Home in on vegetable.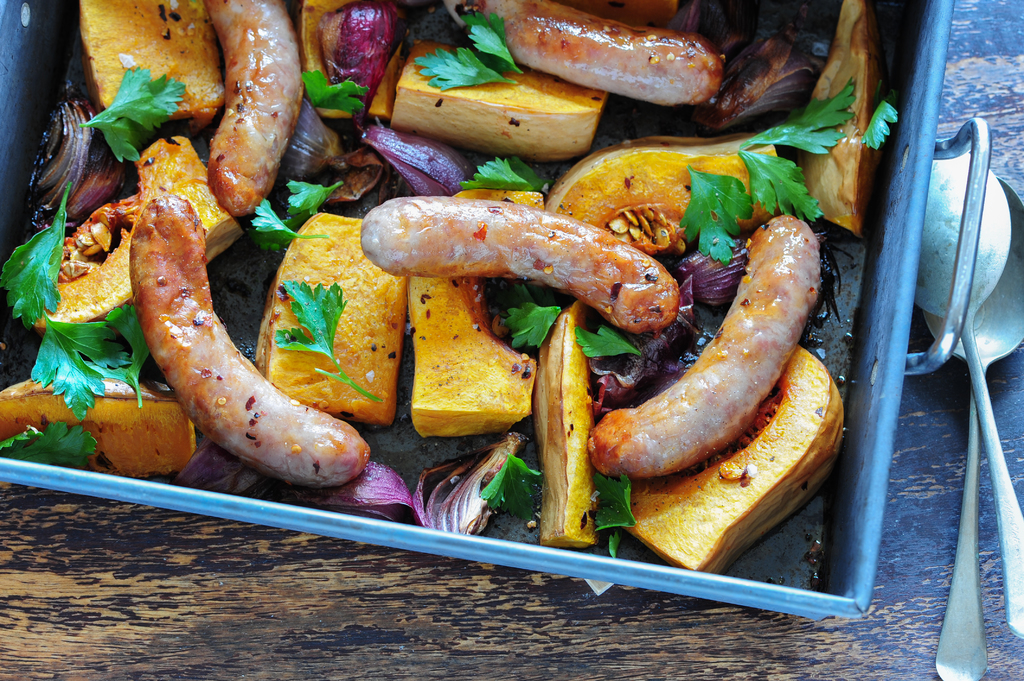
Homed in at (361,123,481,195).
